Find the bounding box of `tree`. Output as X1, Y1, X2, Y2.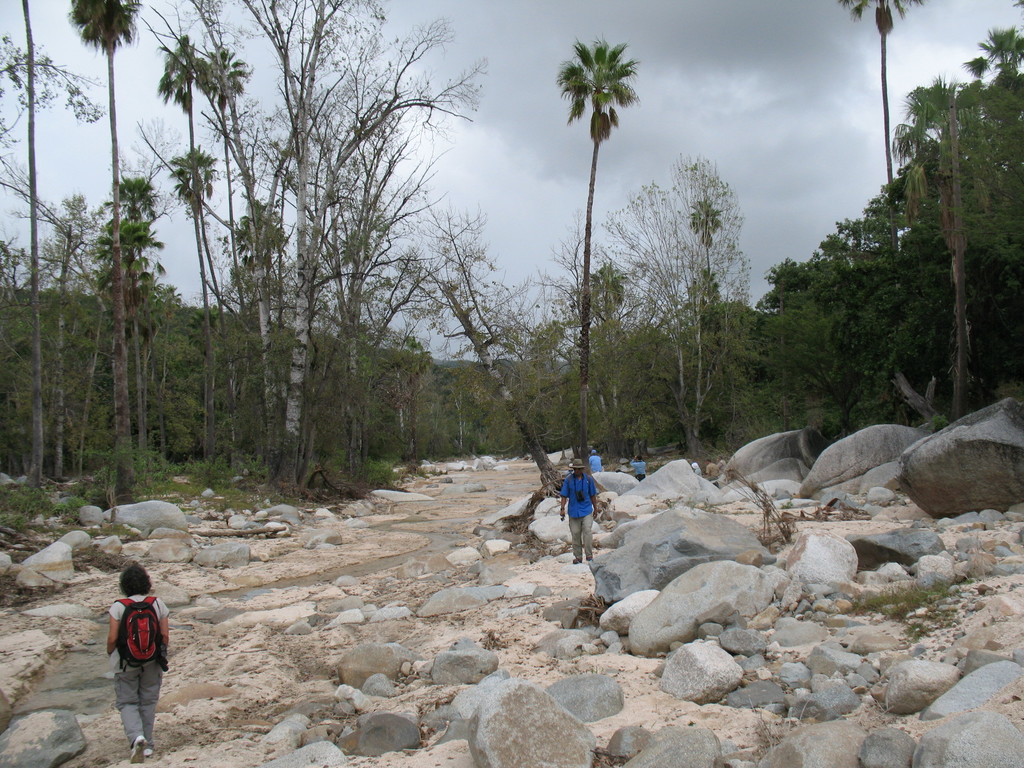
825, 184, 906, 433.
